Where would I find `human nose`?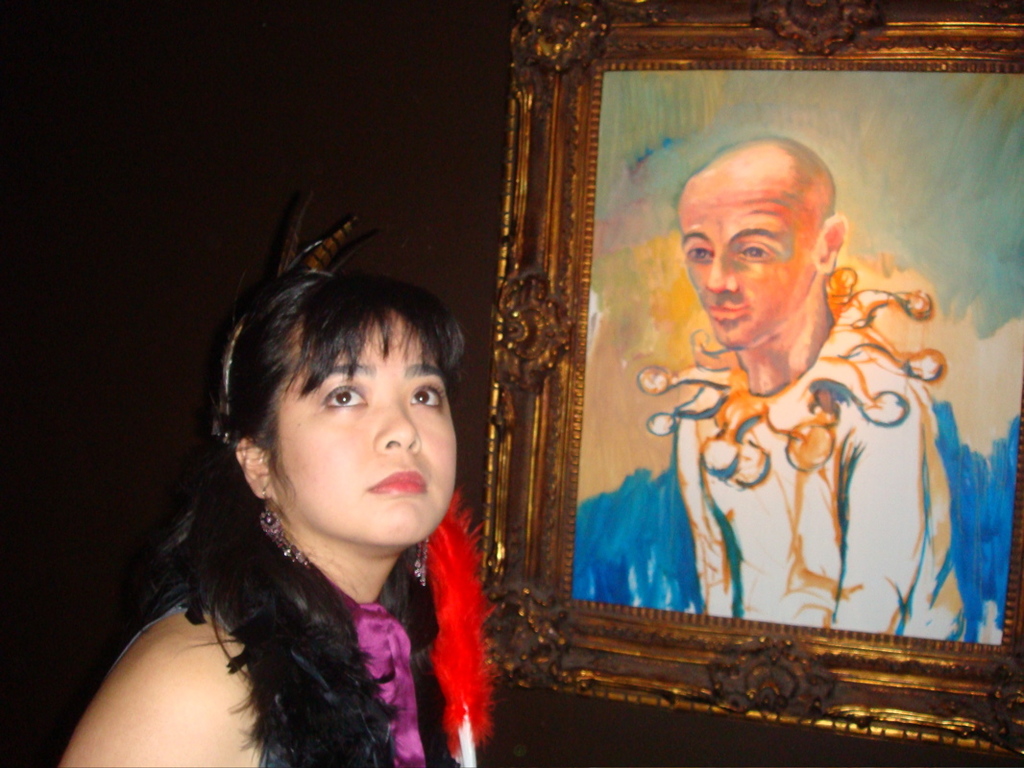
At Rect(702, 249, 740, 291).
